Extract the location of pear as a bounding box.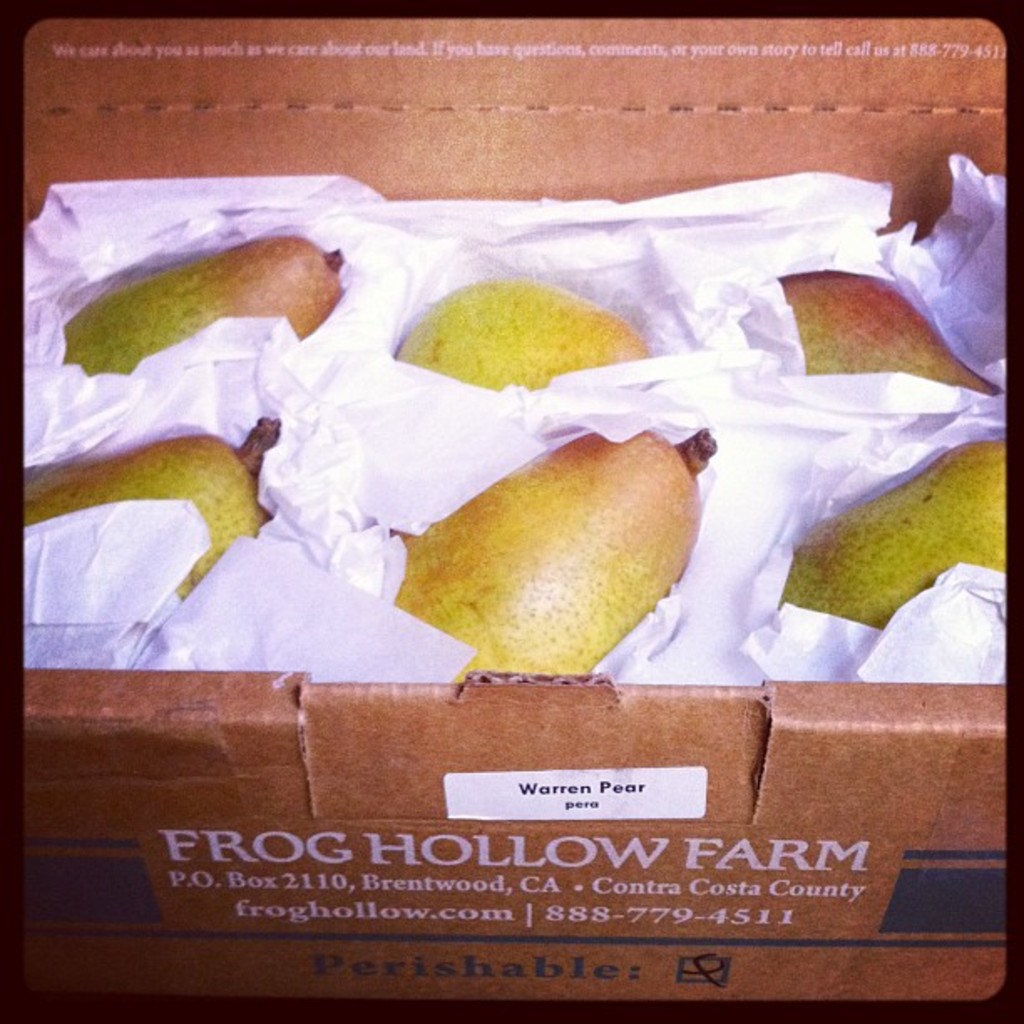
Rect(776, 271, 1001, 398).
